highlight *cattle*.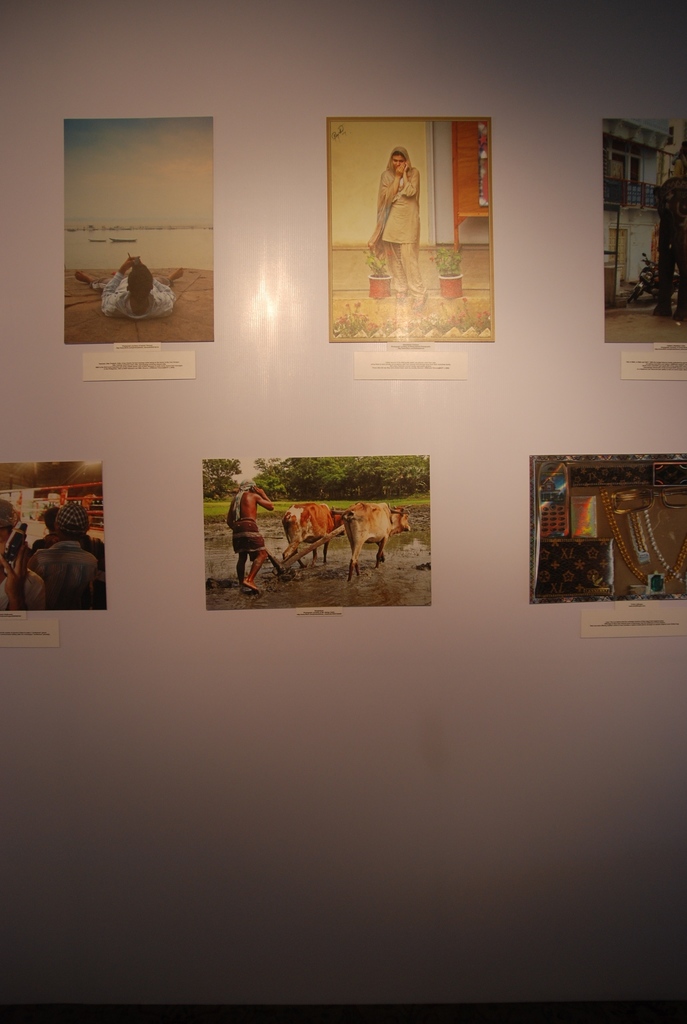
Highlighted region: {"x1": 268, "y1": 476, "x2": 358, "y2": 577}.
